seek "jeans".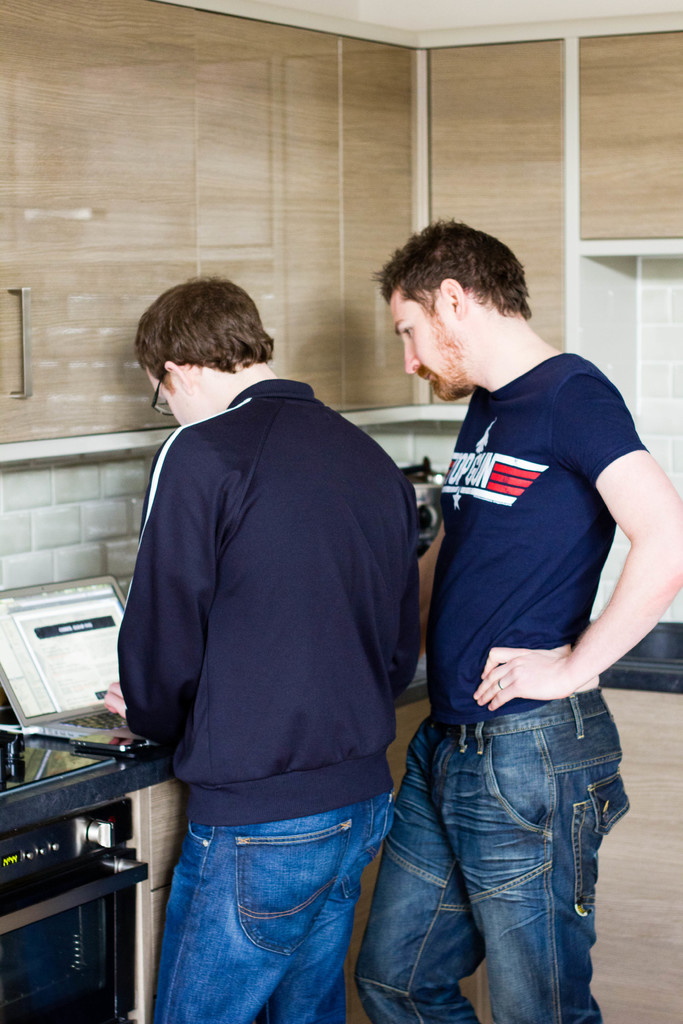
rect(362, 691, 625, 1023).
